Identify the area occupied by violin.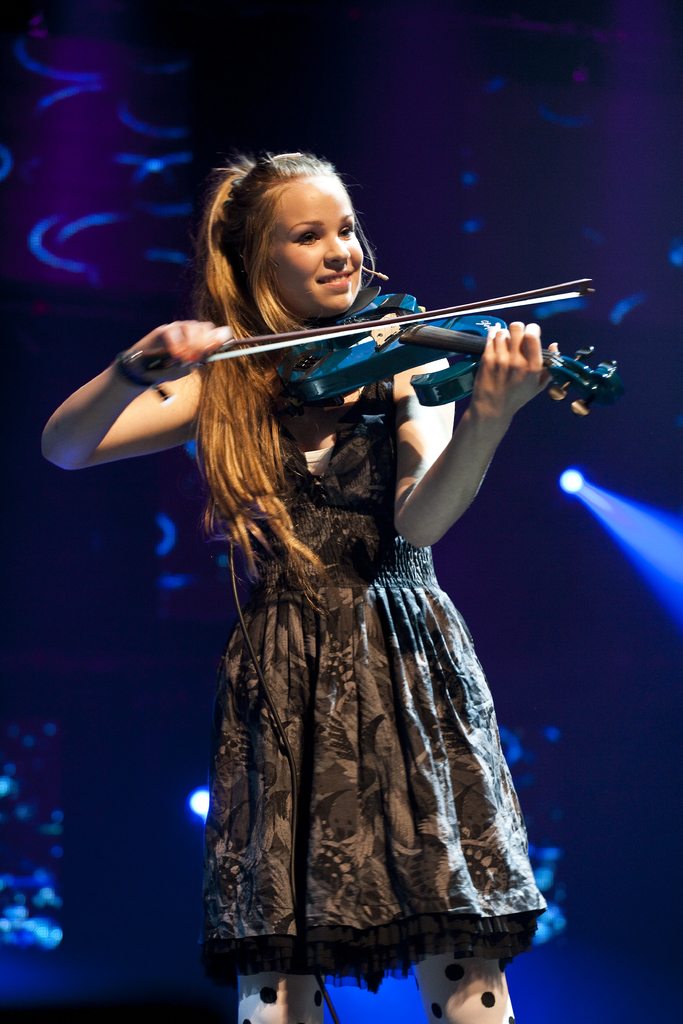
Area: [left=126, top=243, right=662, bottom=430].
